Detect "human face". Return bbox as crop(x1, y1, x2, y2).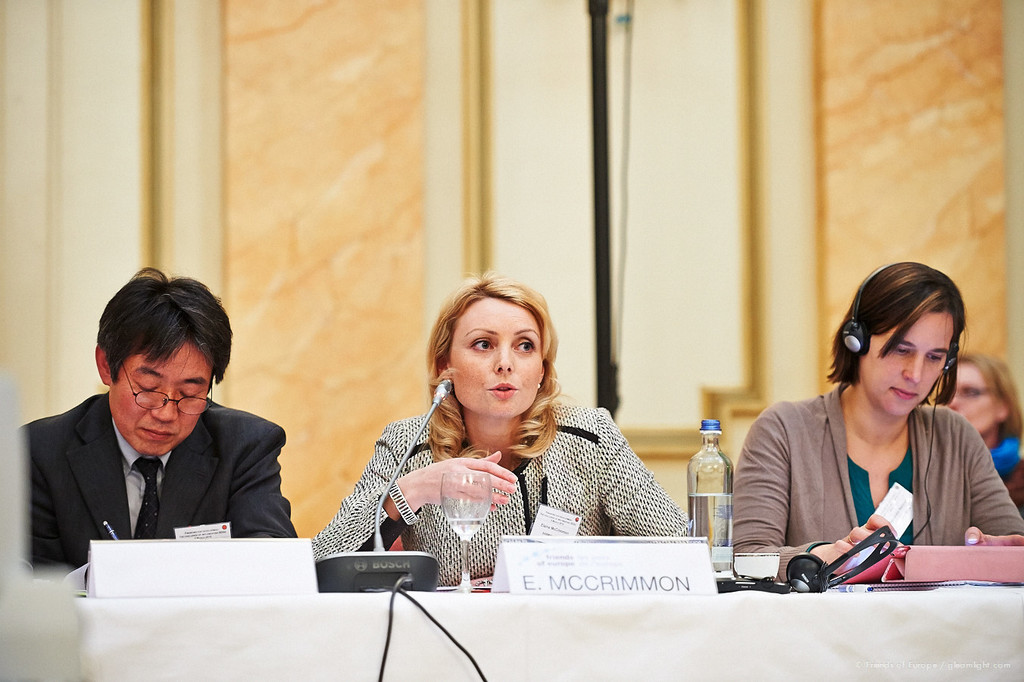
crop(107, 347, 211, 458).
